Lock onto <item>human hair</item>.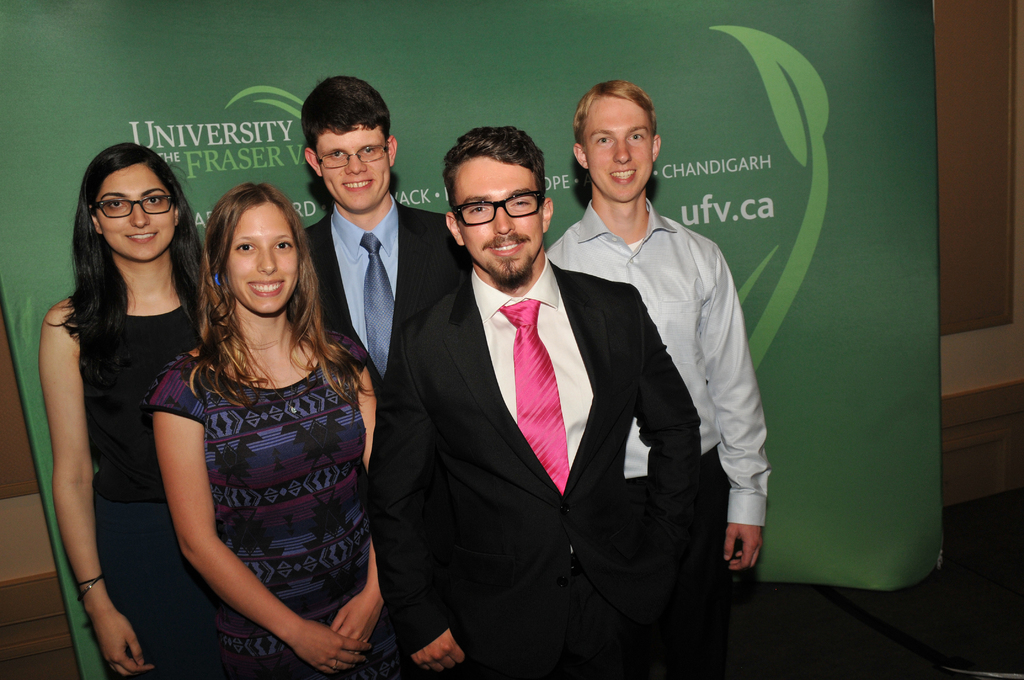
Locked: crop(440, 123, 548, 225).
